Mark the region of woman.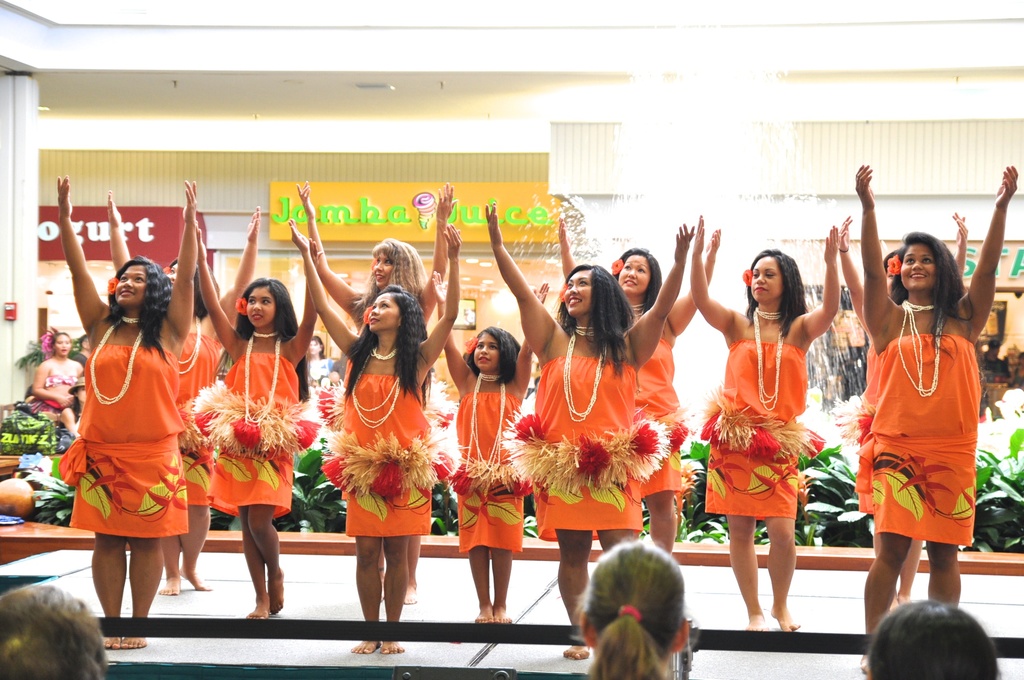
Region: {"left": 289, "top": 177, "right": 454, "bottom": 604}.
